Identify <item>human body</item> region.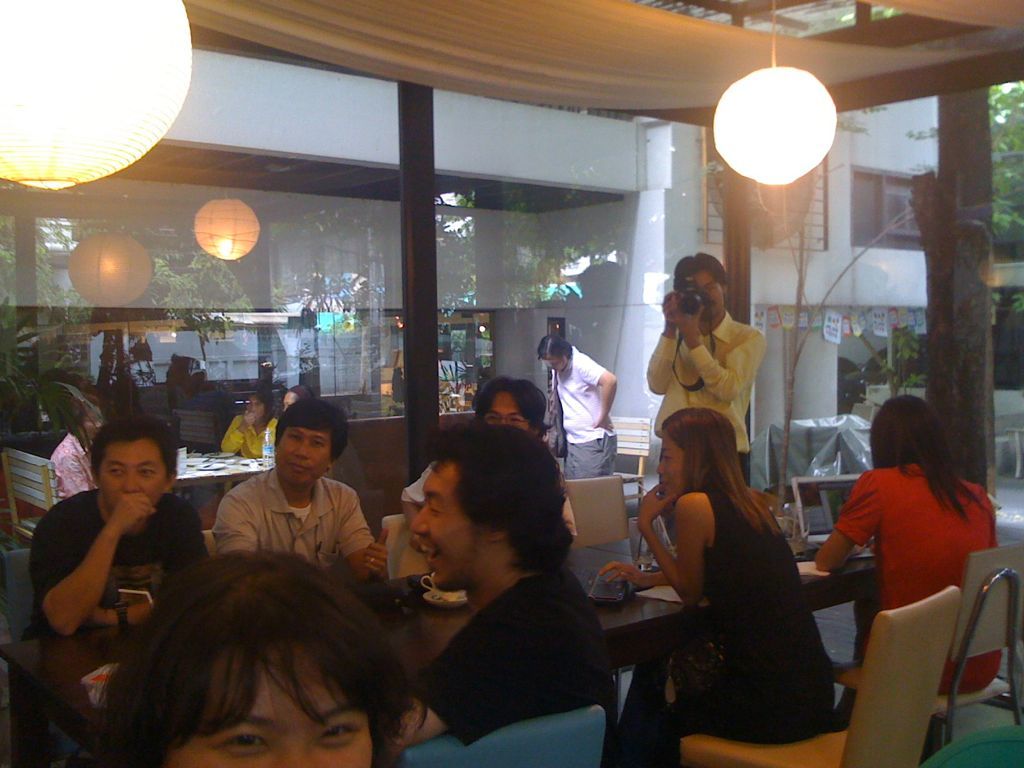
Region: (647, 290, 768, 550).
